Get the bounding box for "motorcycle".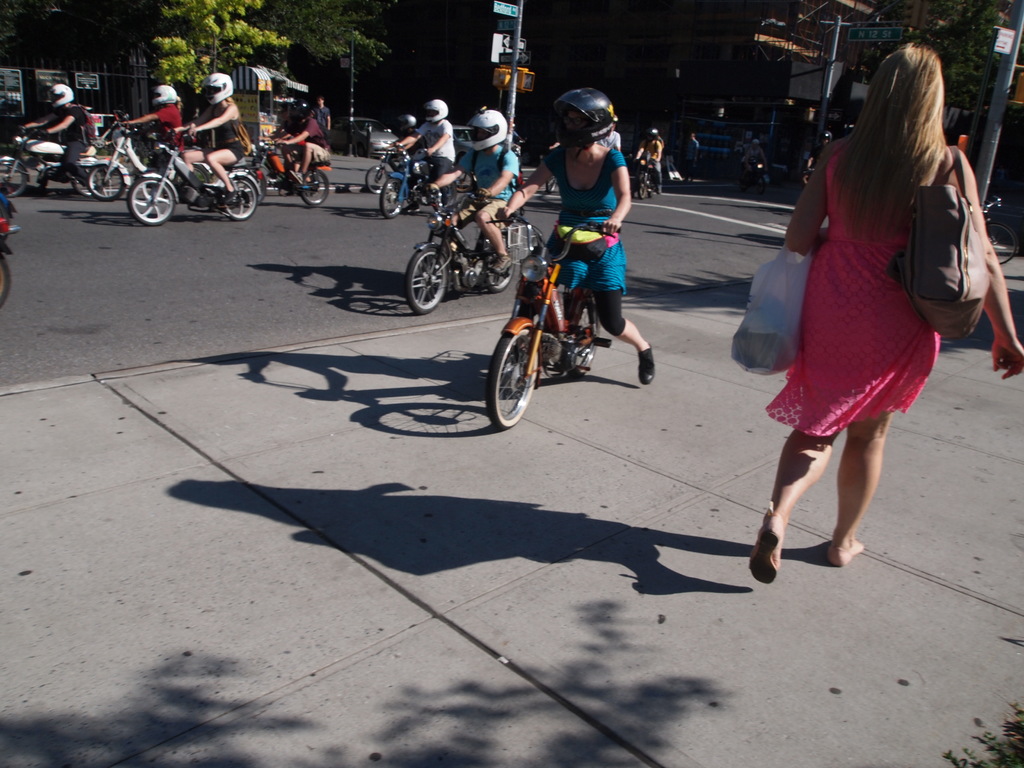
x1=0, y1=214, x2=22, y2=310.
